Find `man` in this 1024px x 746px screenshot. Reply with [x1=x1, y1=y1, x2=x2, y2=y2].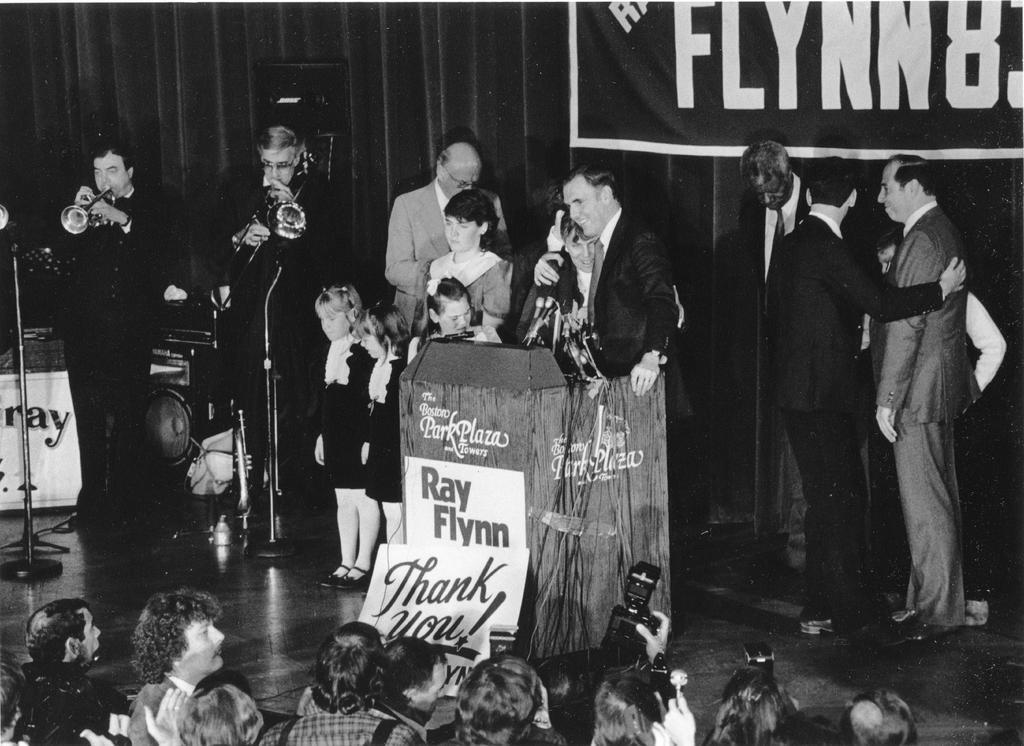
[x1=46, y1=133, x2=172, y2=517].
